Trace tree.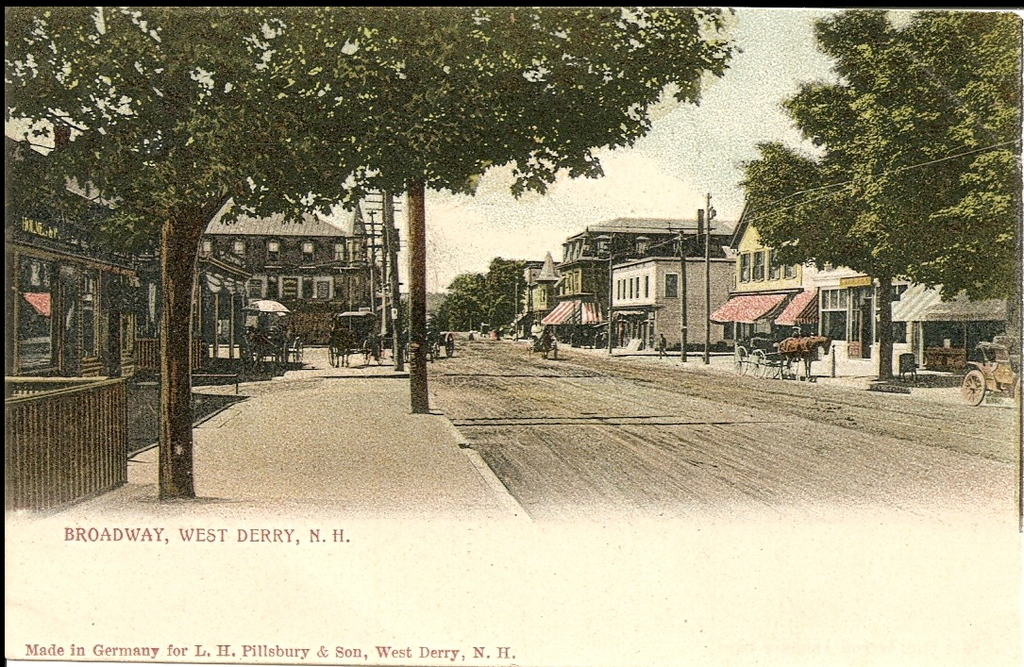
Traced to (735,0,902,378).
